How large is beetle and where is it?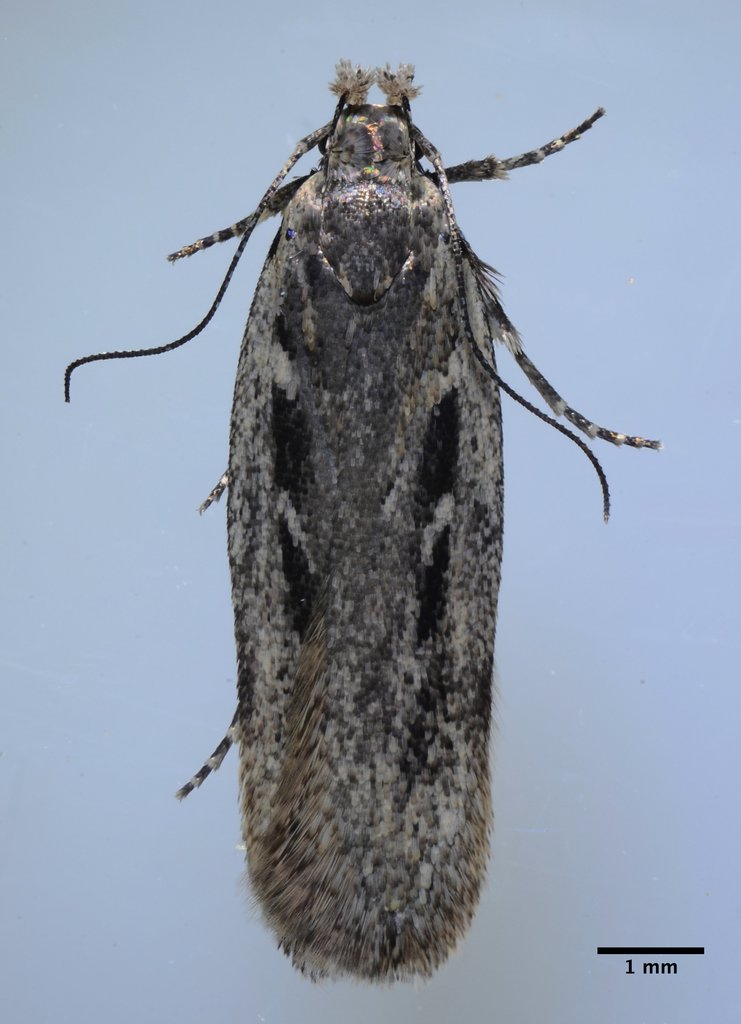
Bounding box: 68 93 694 1004.
